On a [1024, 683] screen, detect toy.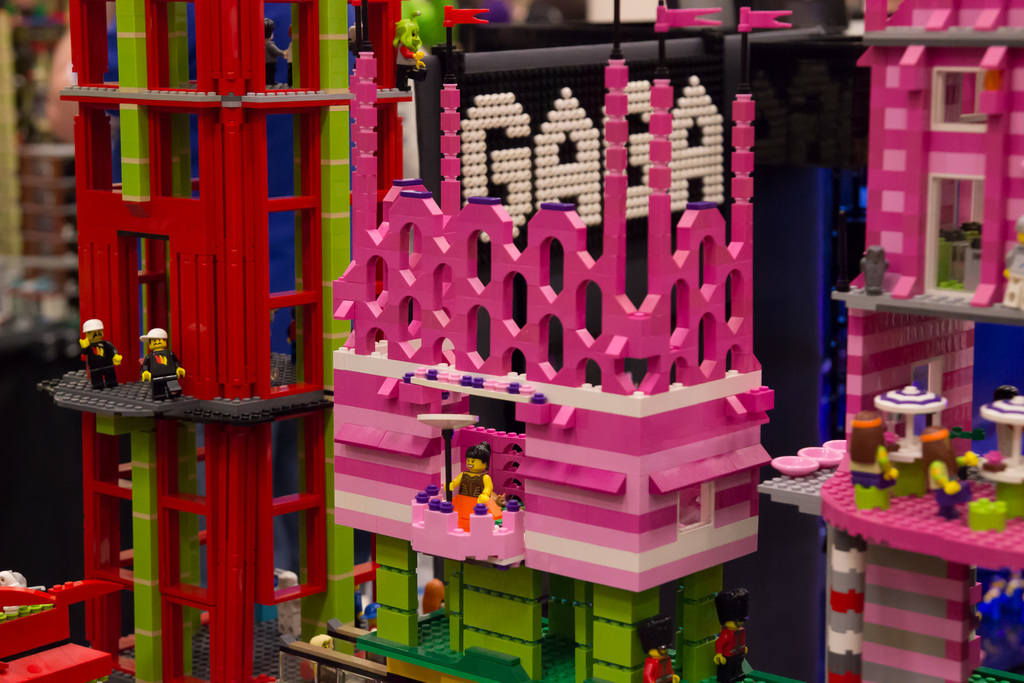
l=264, t=0, r=773, b=682.
